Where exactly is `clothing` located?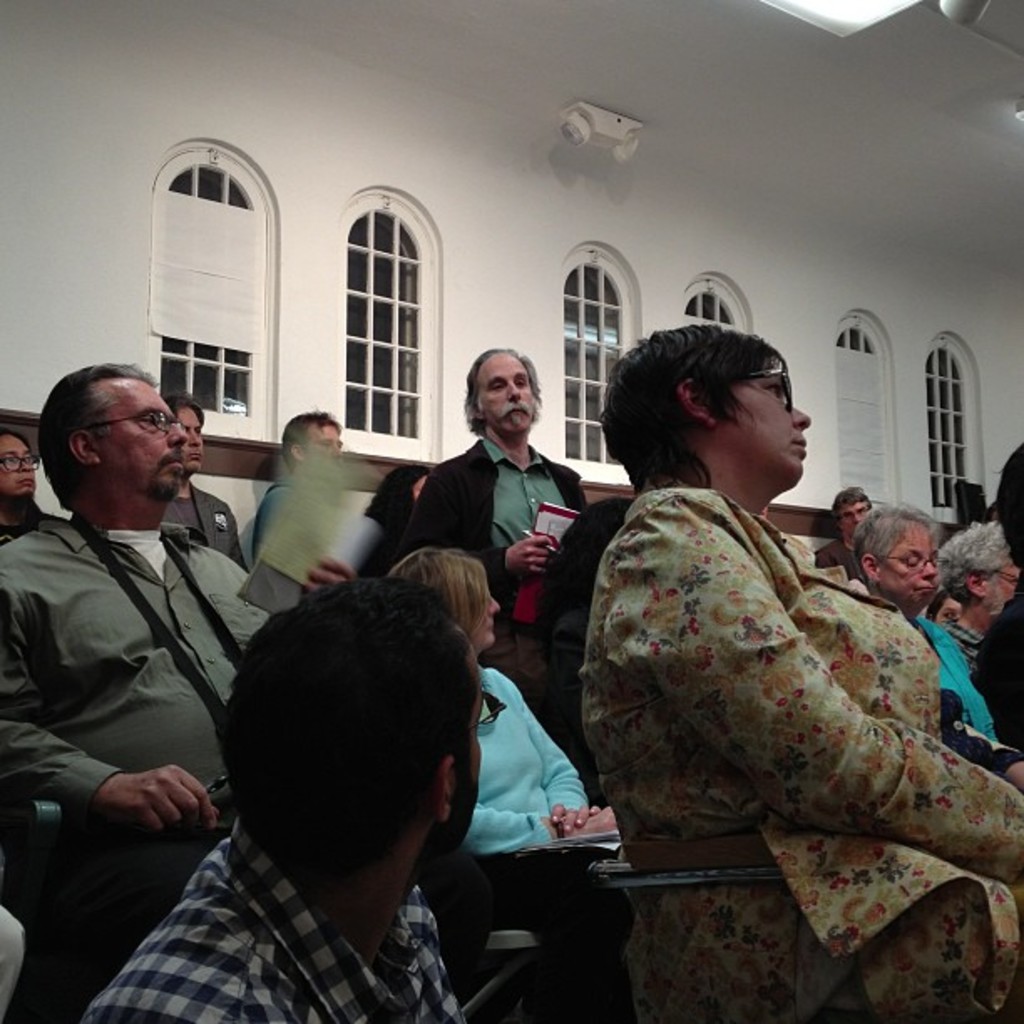
Its bounding box is <box>0,519,274,905</box>.
